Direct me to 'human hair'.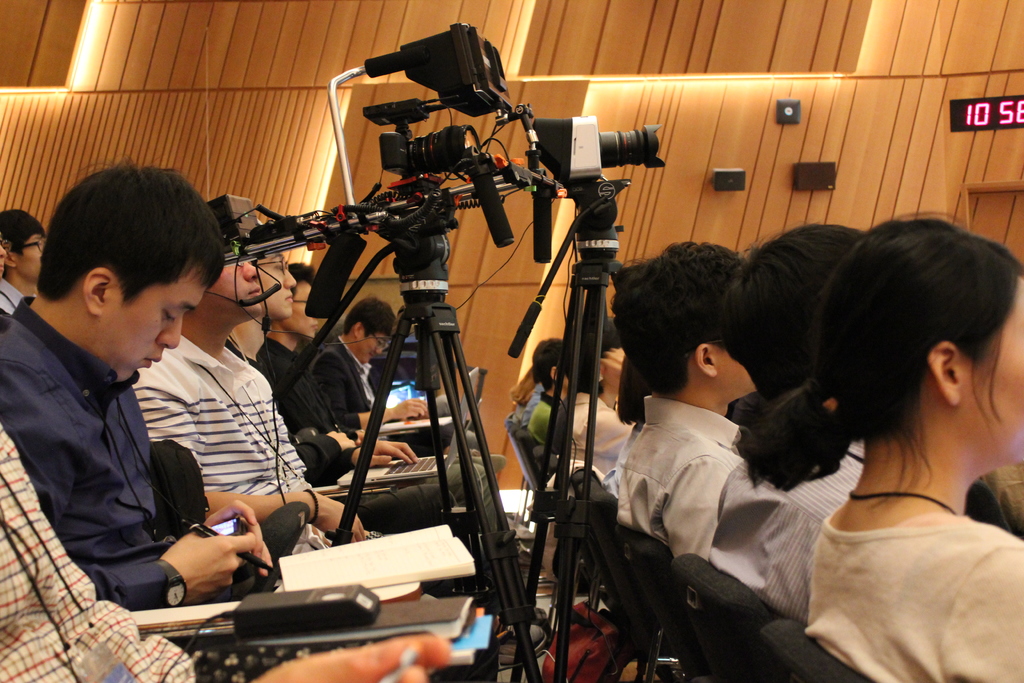
Direction: region(733, 210, 1023, 514).
